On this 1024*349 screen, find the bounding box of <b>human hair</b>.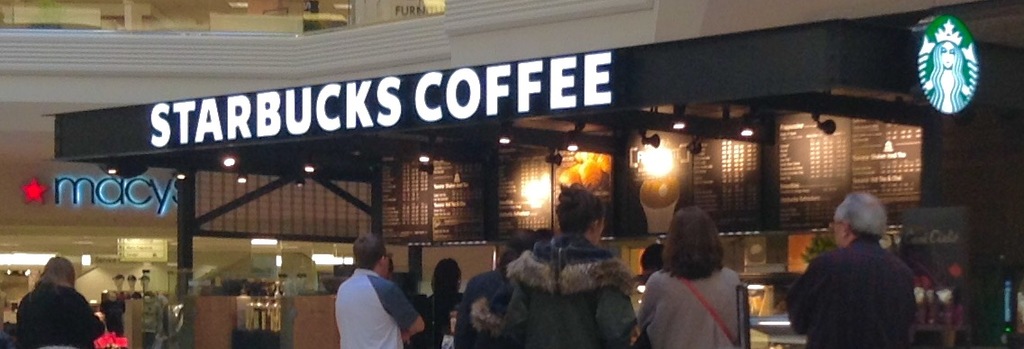
Bounding box: rect(42, 255, 76, 289).
